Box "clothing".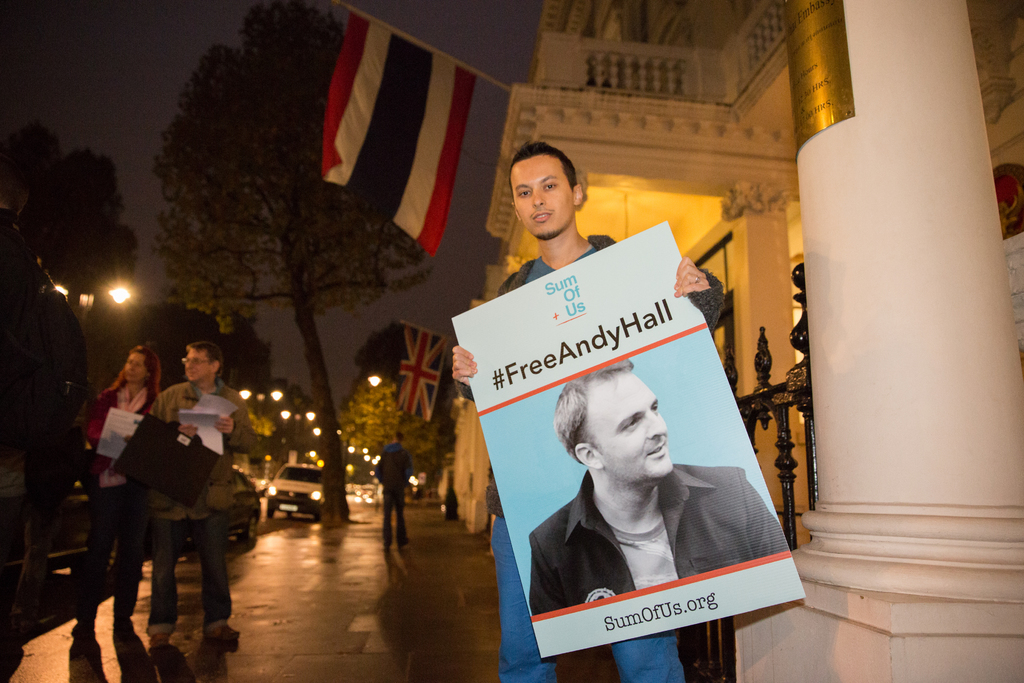
458/236/725/682.
